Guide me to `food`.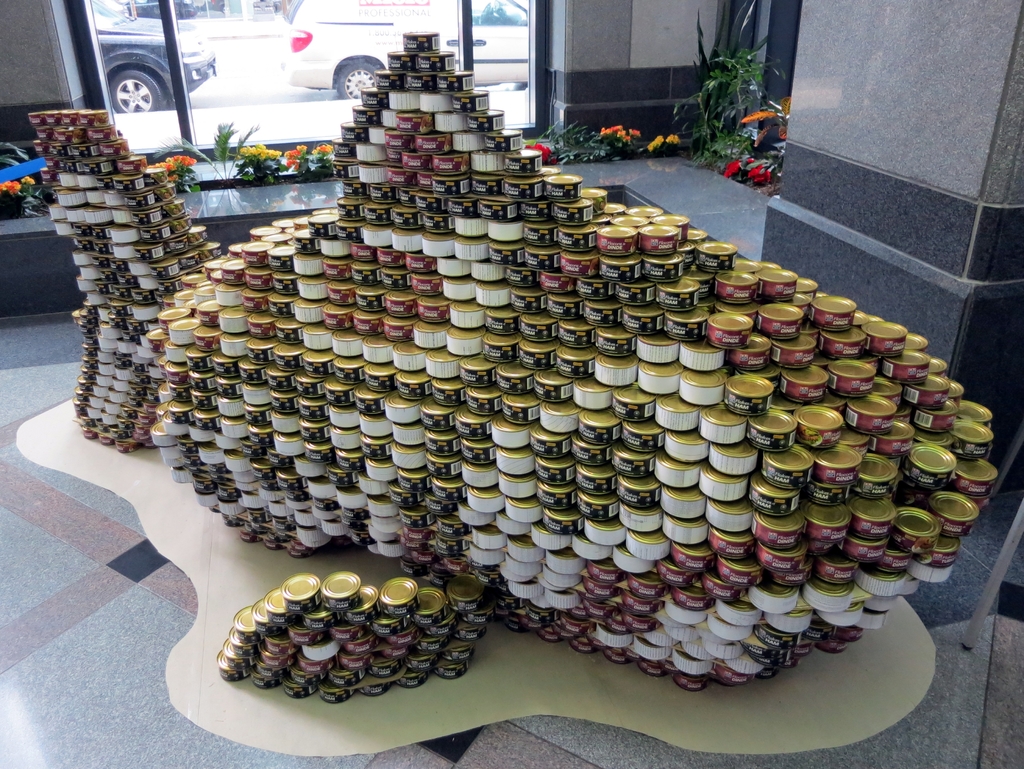
Guidance: [418, 113, 434, 136].
